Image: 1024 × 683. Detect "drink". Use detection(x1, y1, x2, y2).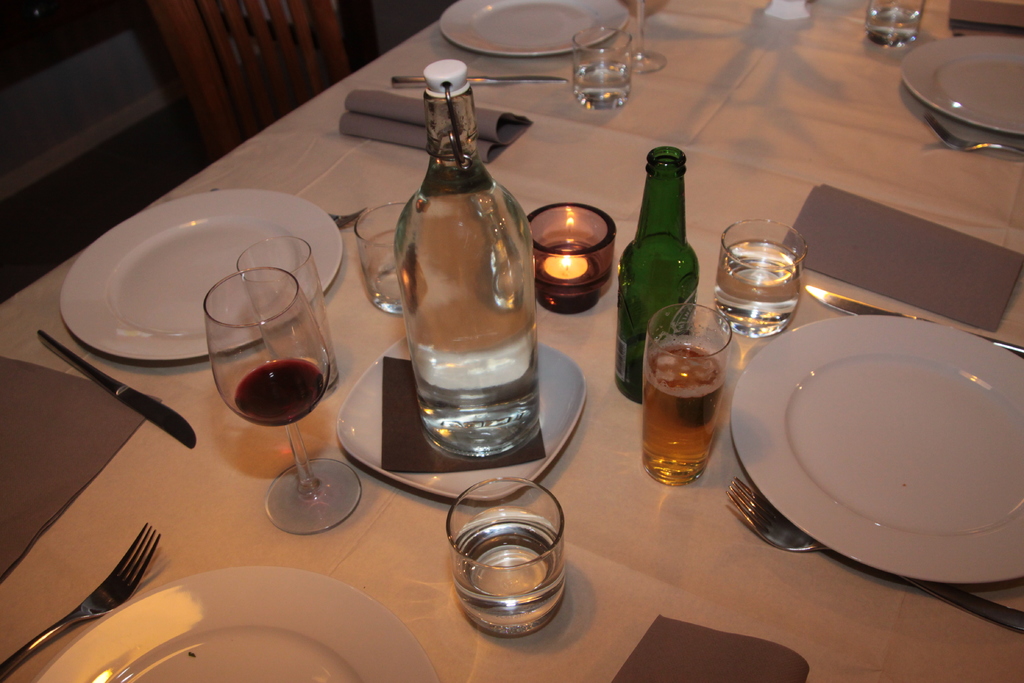
detection(572, 57, 632, 111).
